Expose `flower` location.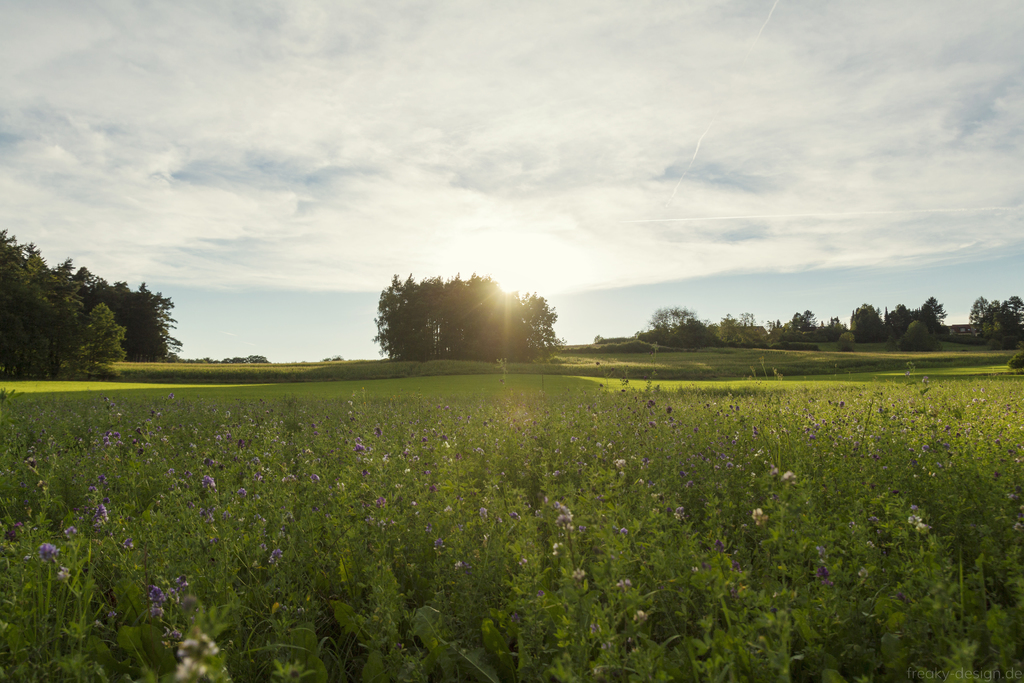
Exposed at 476:508:493:514.
